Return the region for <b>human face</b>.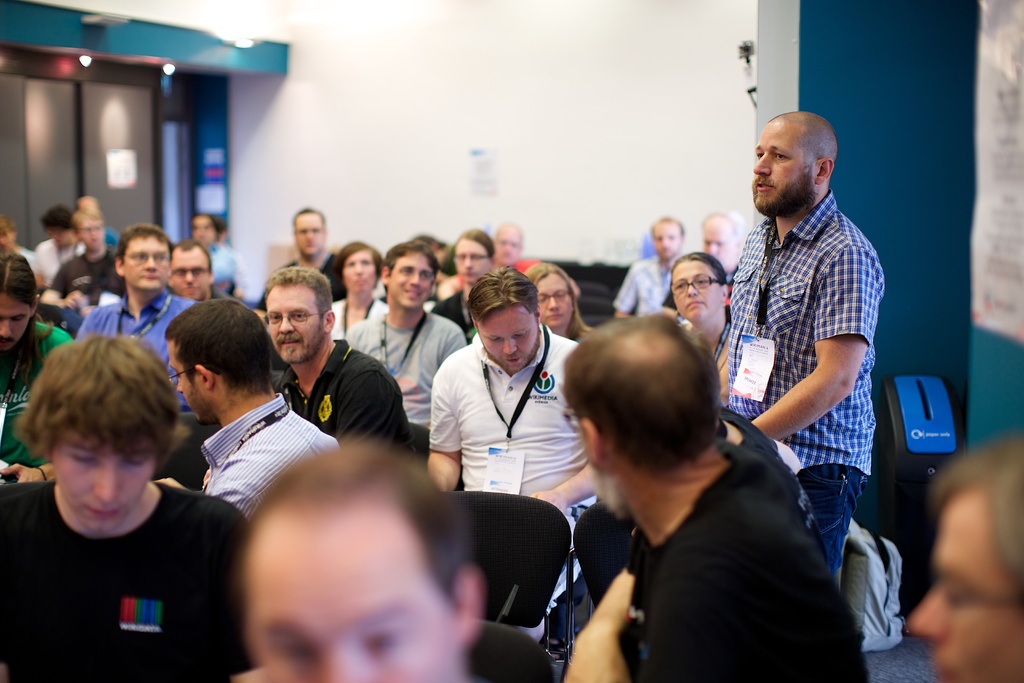
left=385, top=250, right=436, bottom=308.
